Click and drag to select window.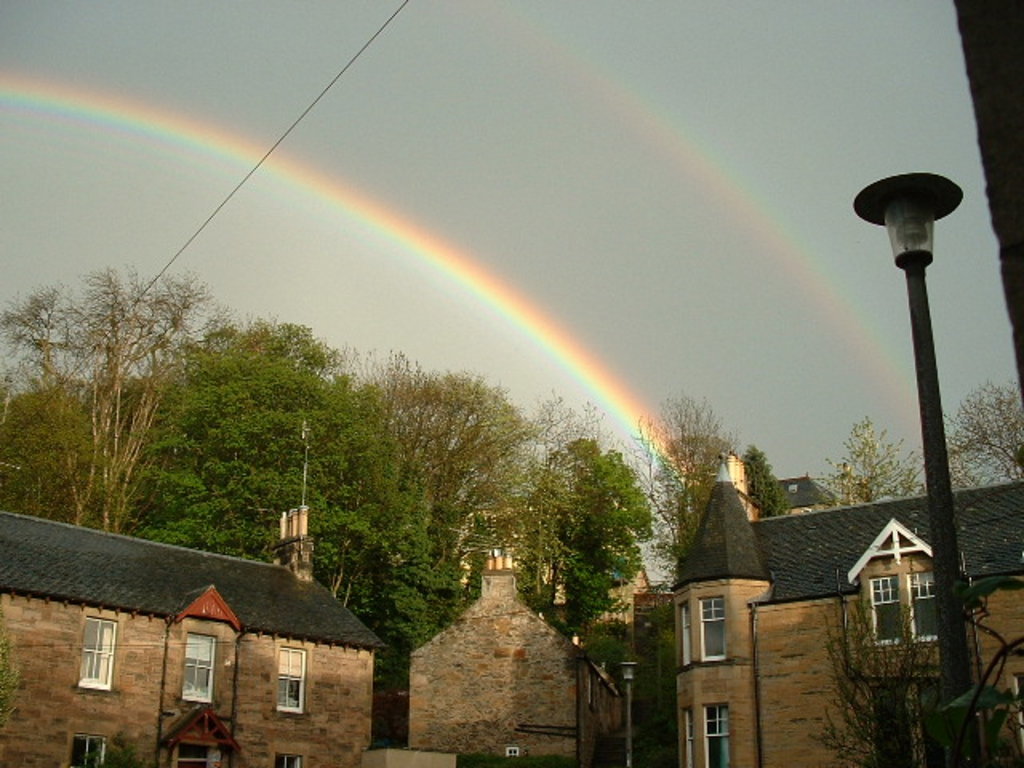
Selection: 266:736:304:766.
